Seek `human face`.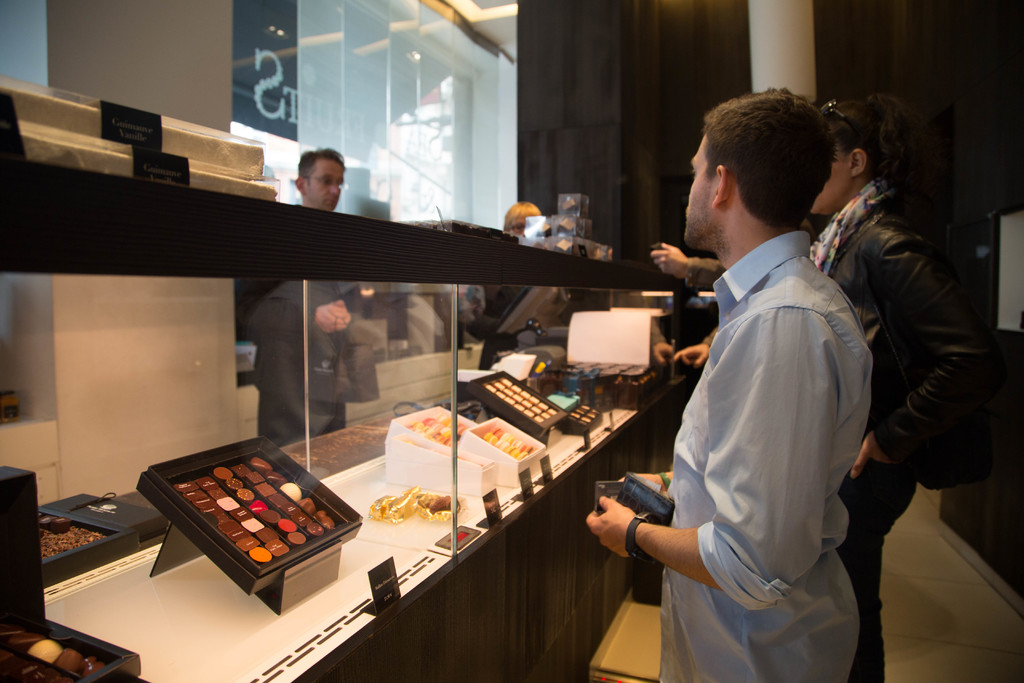
bbox=[684, 129, 716, 246].
